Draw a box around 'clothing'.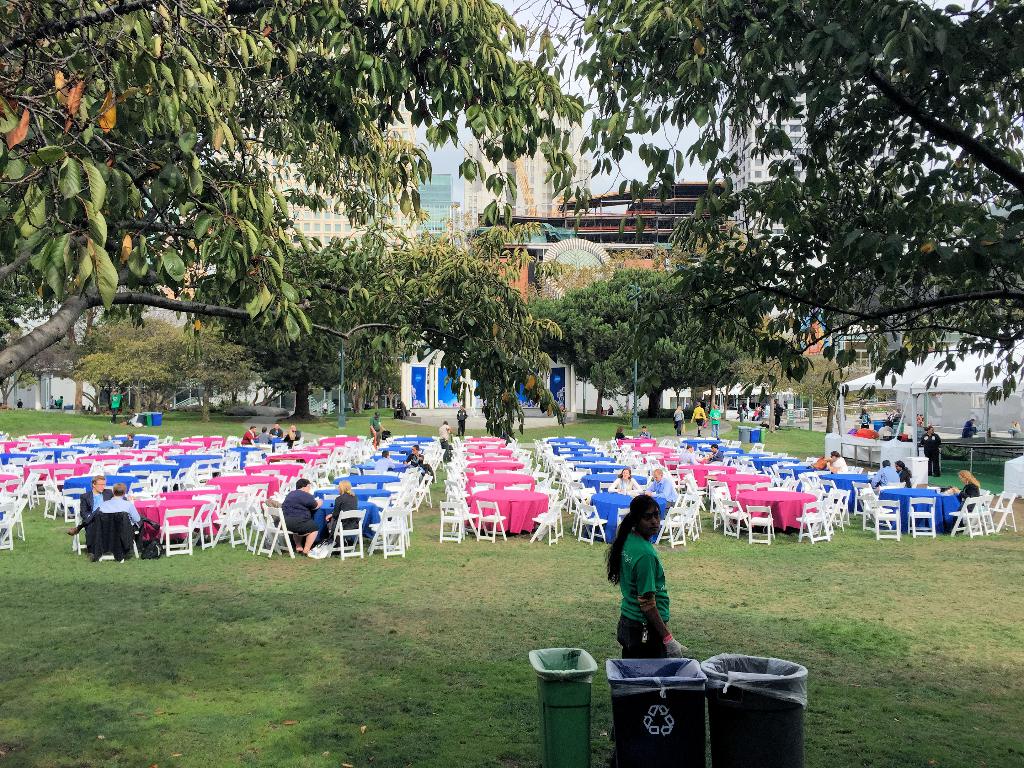
select_region(858, 412, 874, 430).
